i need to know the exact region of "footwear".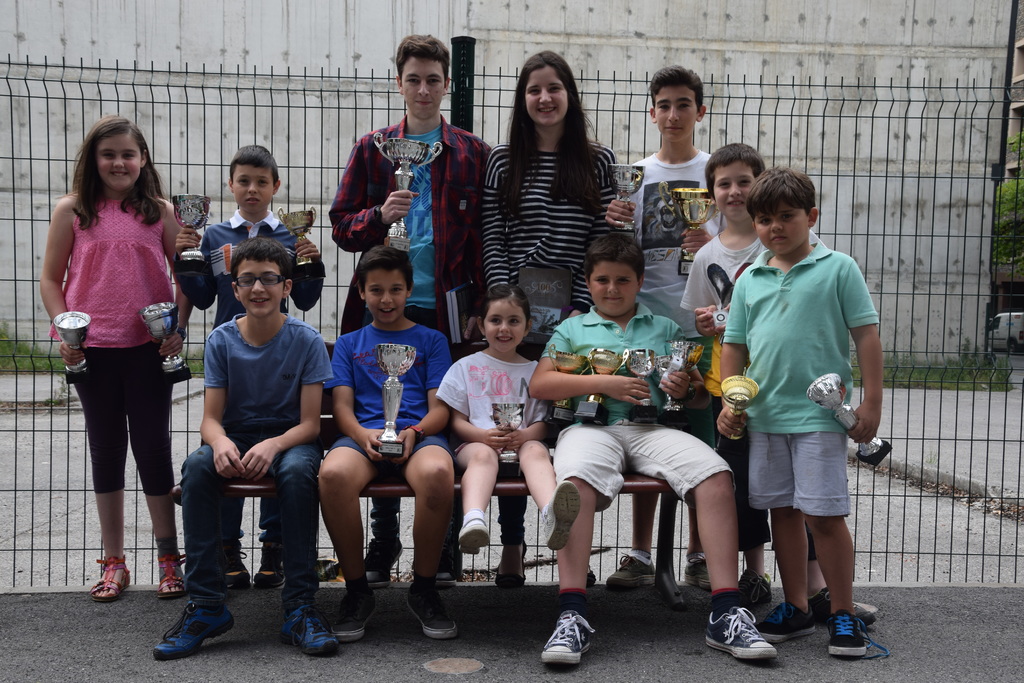
Region: {"x1": 456, "y1": 515, "x2": 494, "y2": 561}.
